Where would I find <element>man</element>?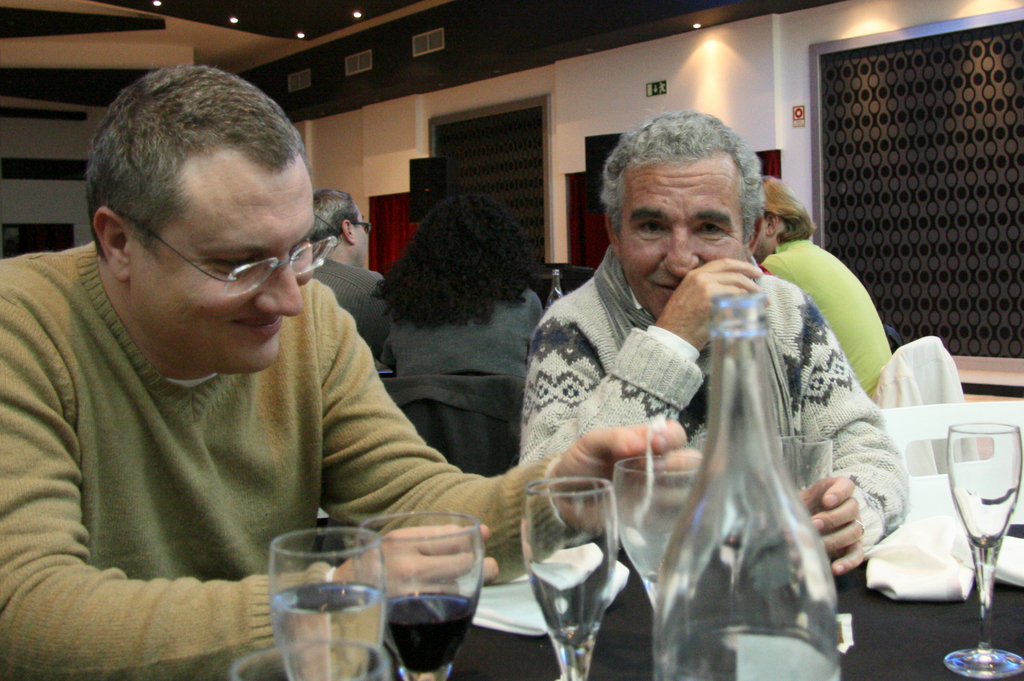
At left=0, top=67, right=527, bottom=679.
